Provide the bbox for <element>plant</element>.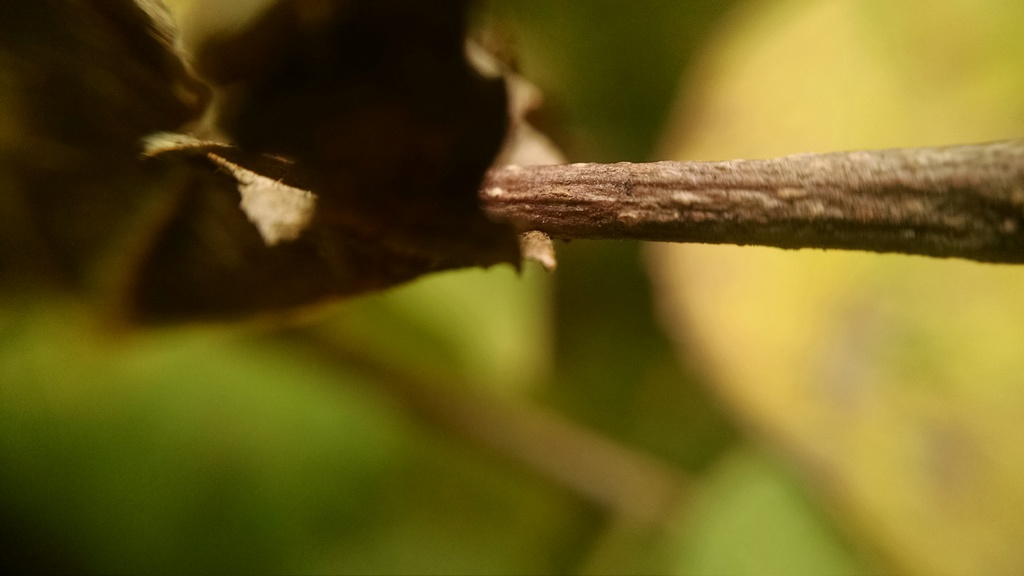
crop(0, 356, 1023, 575).
